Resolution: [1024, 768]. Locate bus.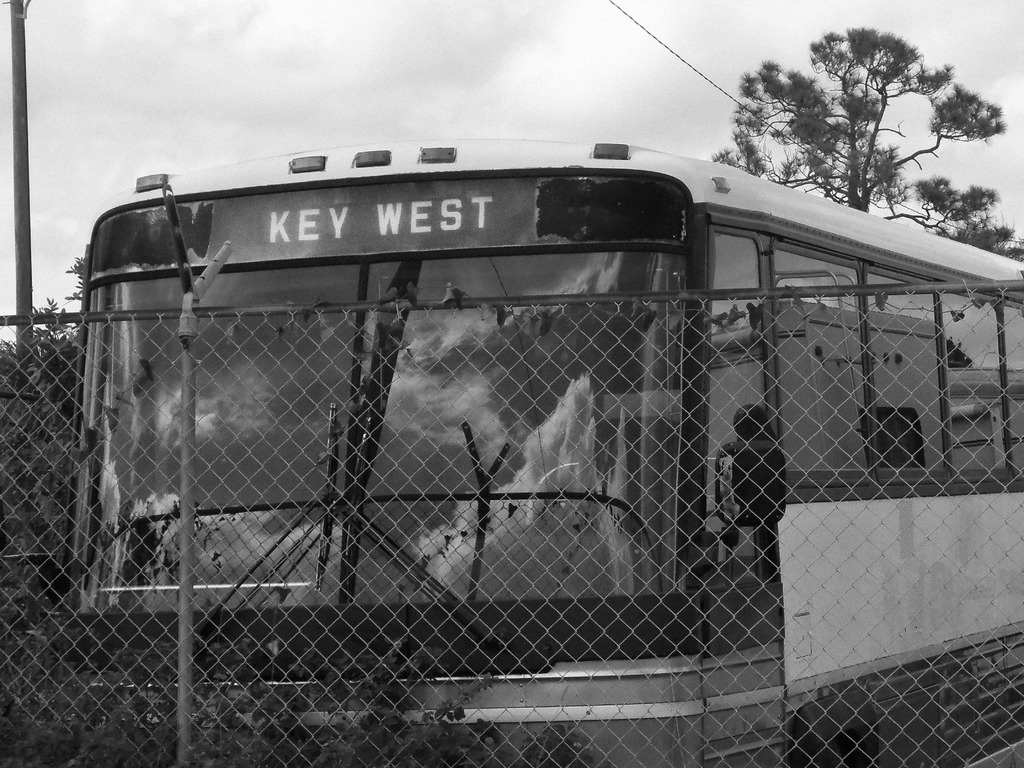
[0, 135, 1023, 767].
